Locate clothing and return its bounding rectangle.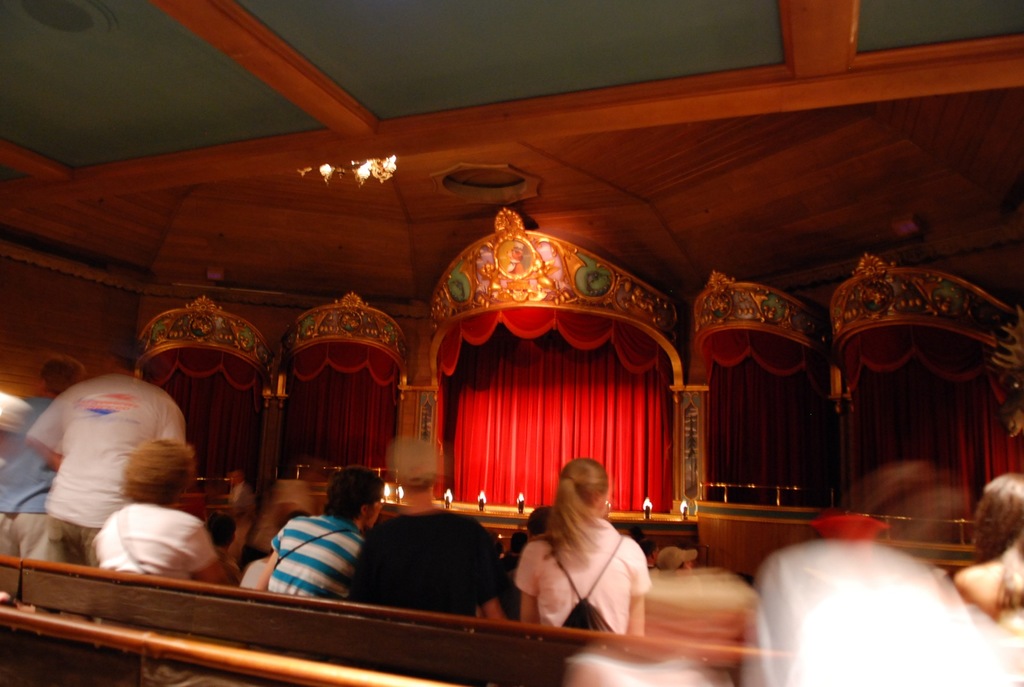
(left=0, top=393, right=59, bottom=562).
